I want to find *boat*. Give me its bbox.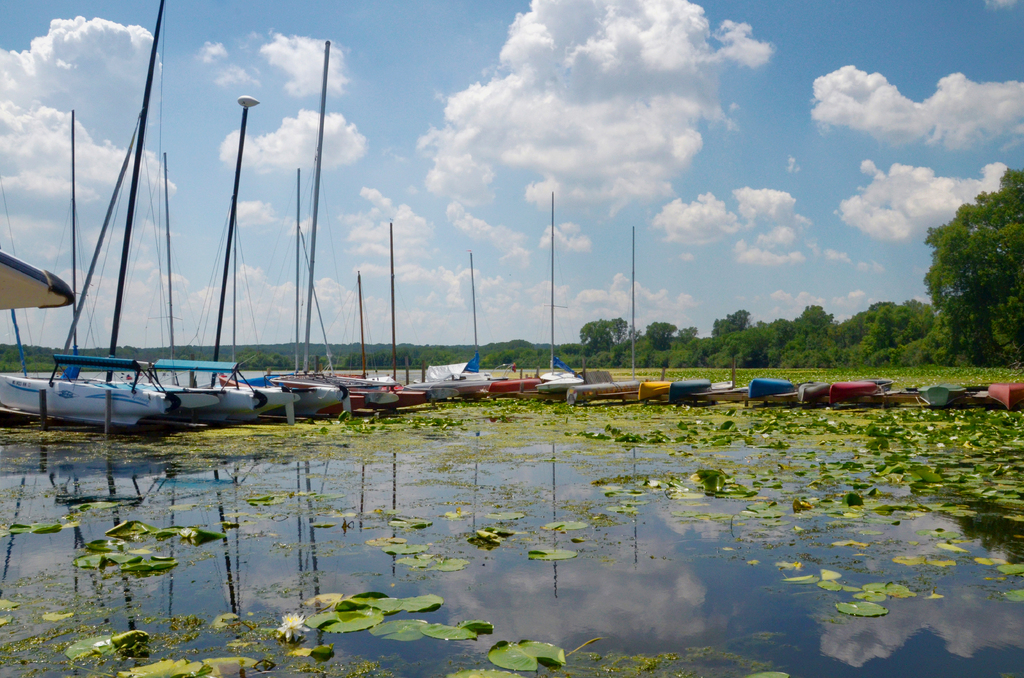
pyautogui.locateOnScreen(708, 377, 754, 413).
